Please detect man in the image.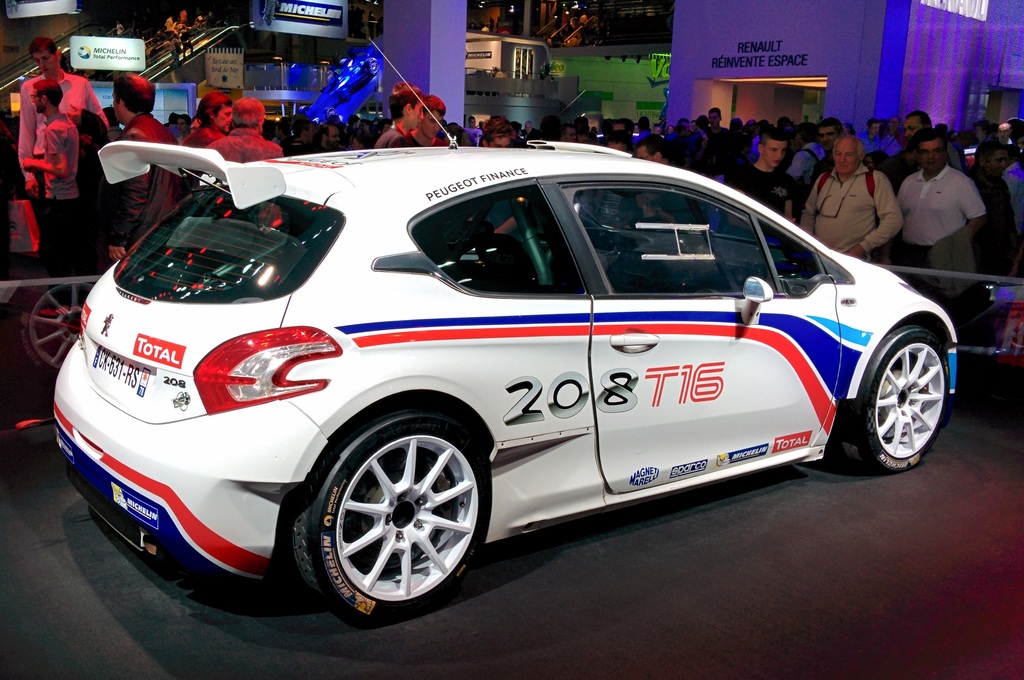
select_region(406, 93, 450, 146).
